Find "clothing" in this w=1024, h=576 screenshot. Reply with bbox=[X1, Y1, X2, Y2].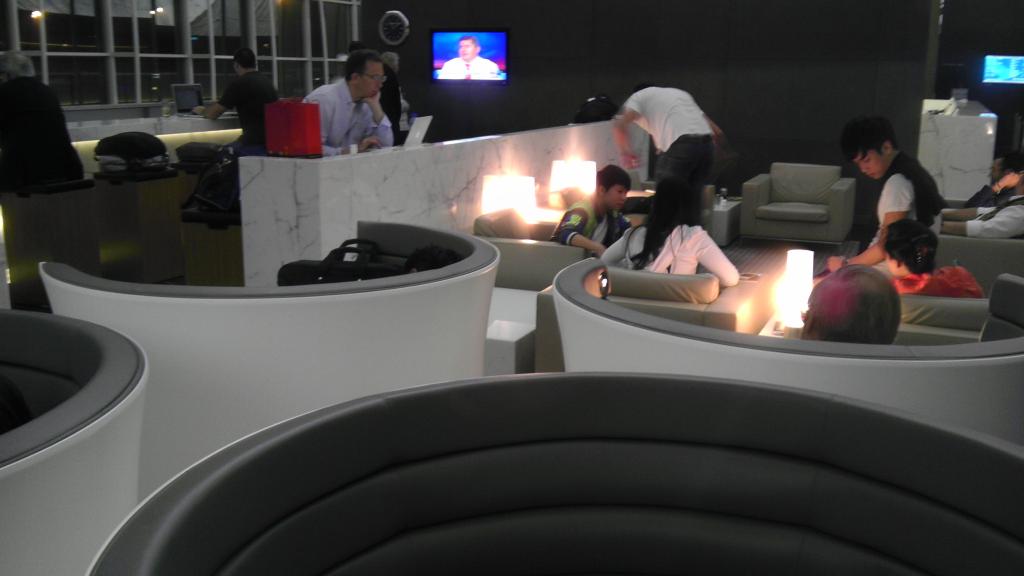
bbox=[621, 85, 717, 248].
